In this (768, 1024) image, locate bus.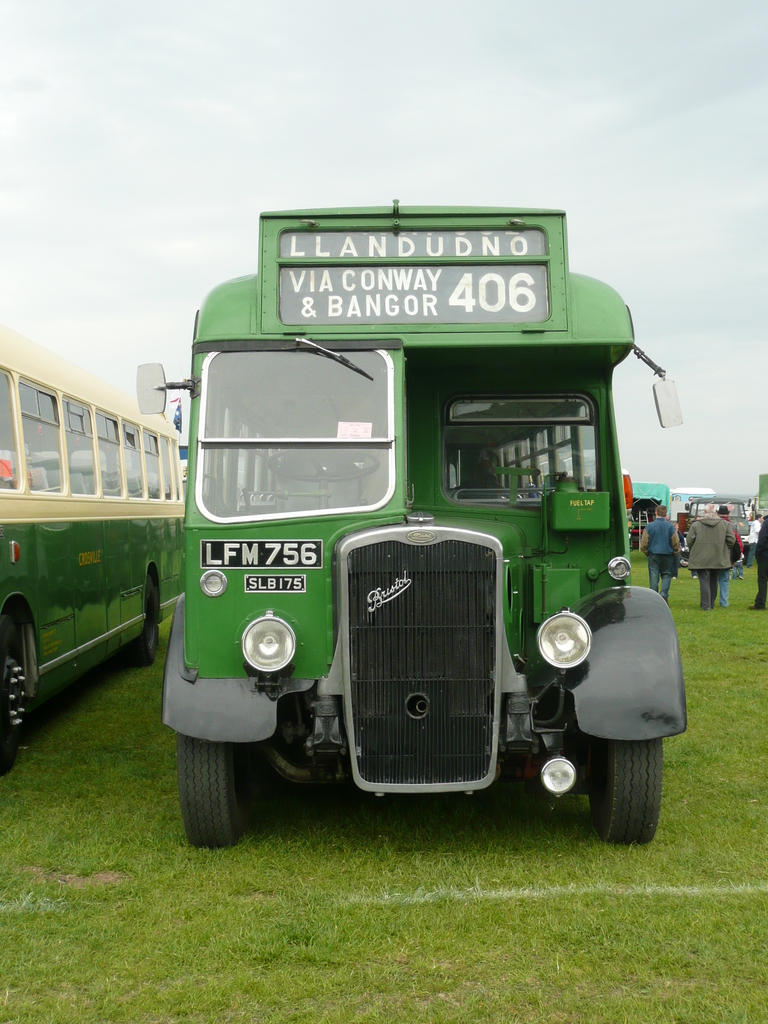
Bounding box: <box>0,319,189,772</box>.
